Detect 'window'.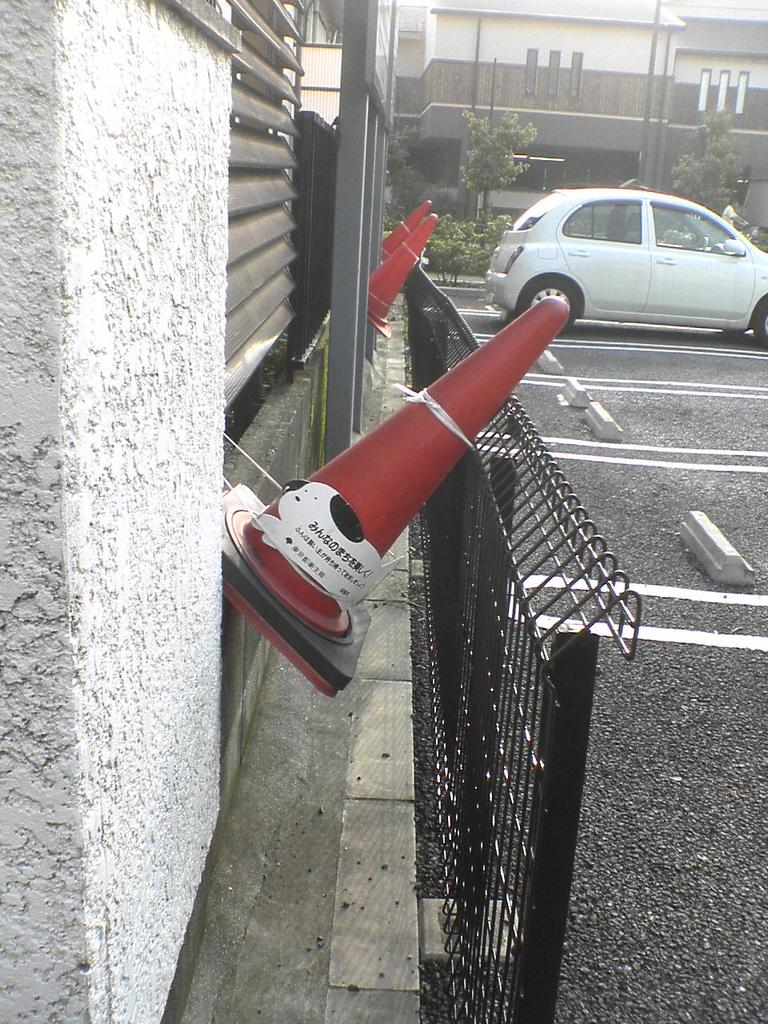
Detected at {"x1": 710, "y1": 68, "x2": 732, "y2": 114}.
